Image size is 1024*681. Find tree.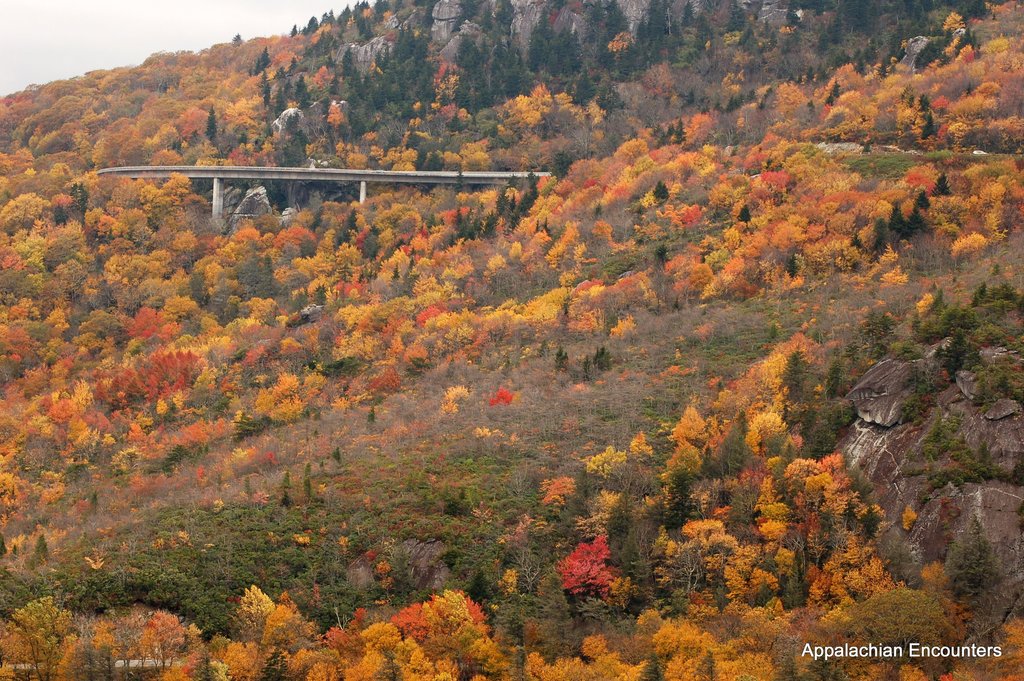
box=[413, 35, 436, 63].
